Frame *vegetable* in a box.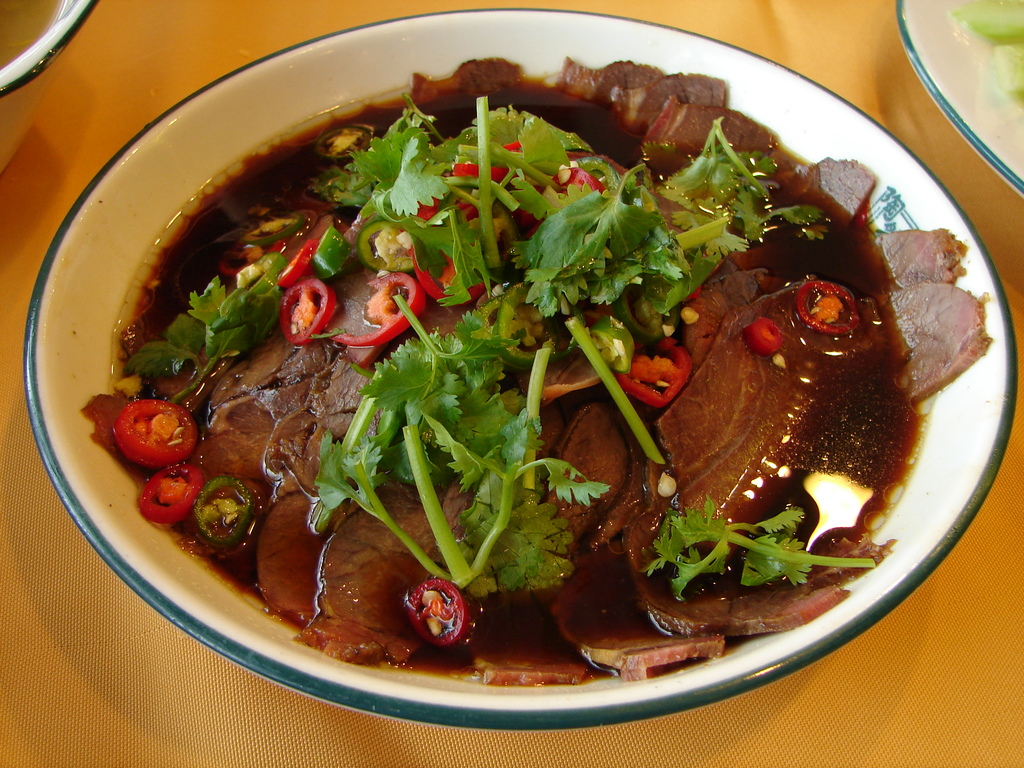
crop(108, 399, 199, 465).
